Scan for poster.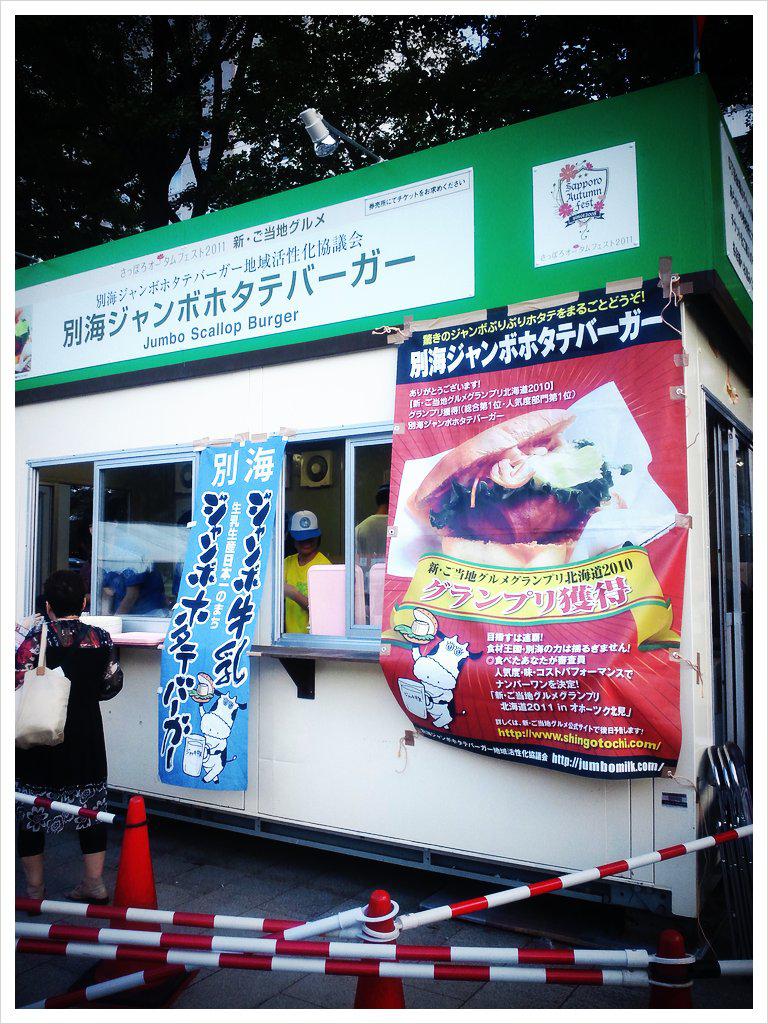
Scan result: <bbox>158, 436, 289, 790</bbox>.
